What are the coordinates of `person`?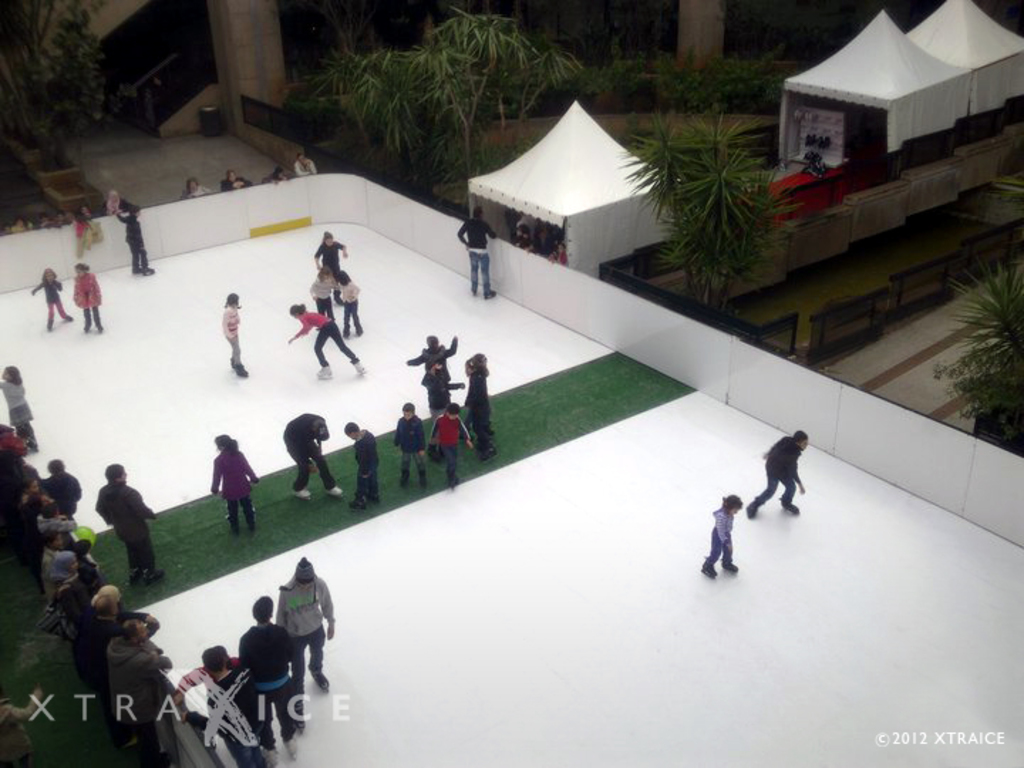
x1=745 y1=428 x2=806 y2=516.
